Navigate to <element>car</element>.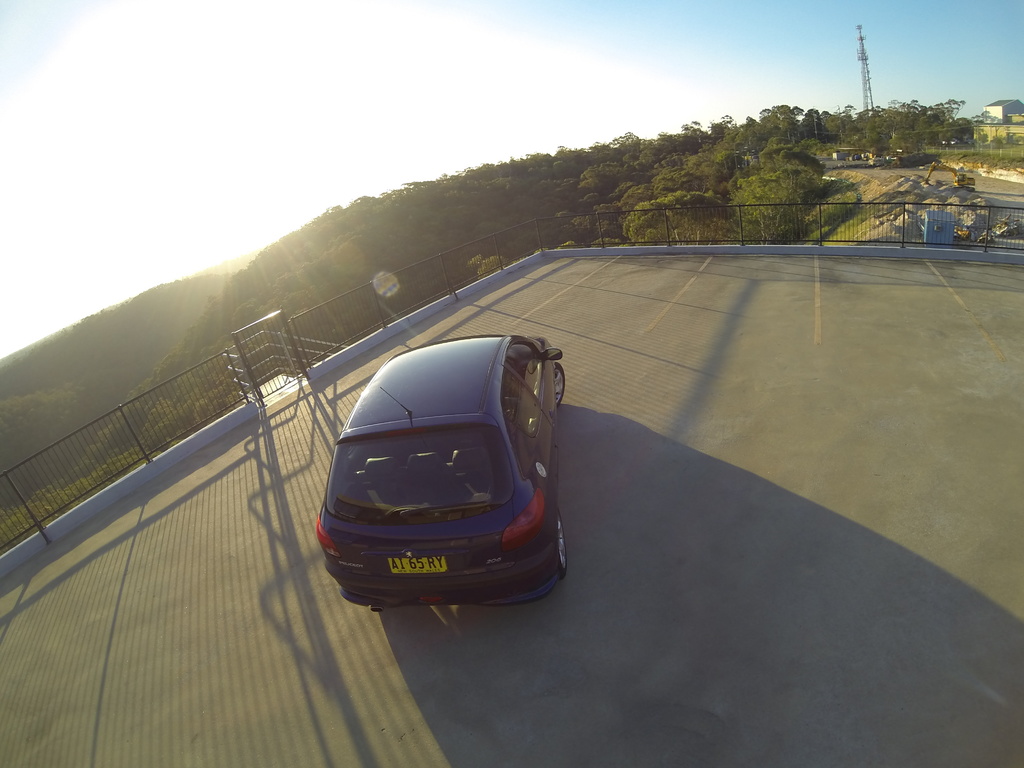
Navigation target: bbox(316, 336, 567, 614).
